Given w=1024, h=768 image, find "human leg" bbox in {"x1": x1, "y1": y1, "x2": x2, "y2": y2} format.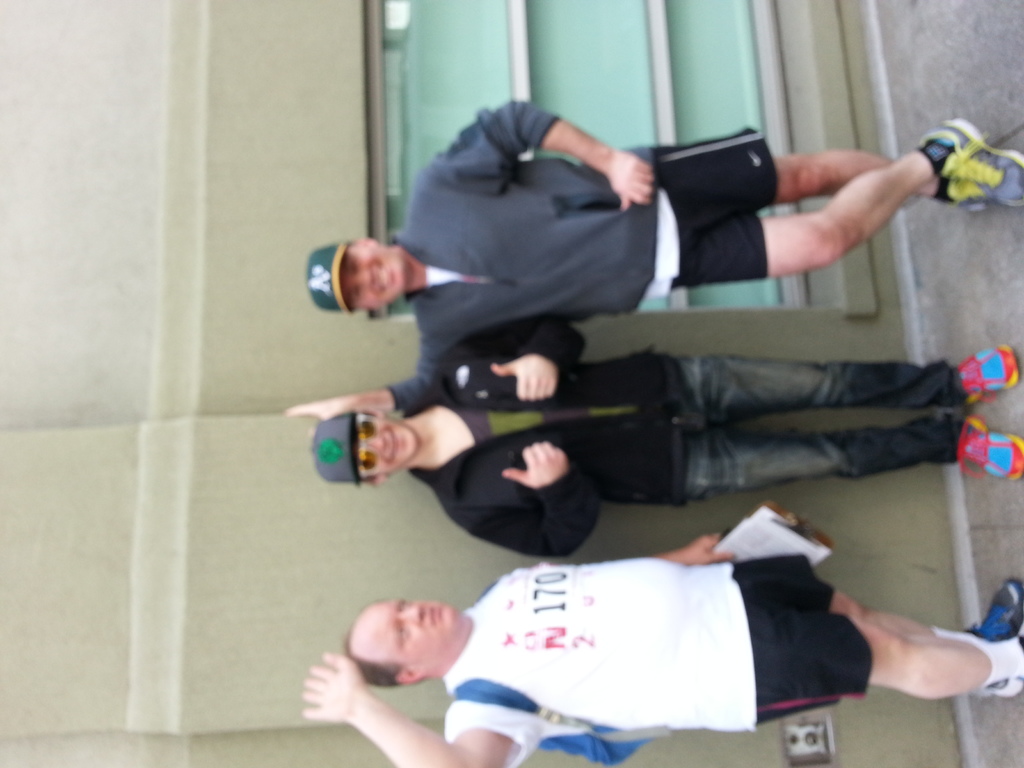
{"x1": 686, "y1": 121, "x2": 1023, "y2": 286}.
